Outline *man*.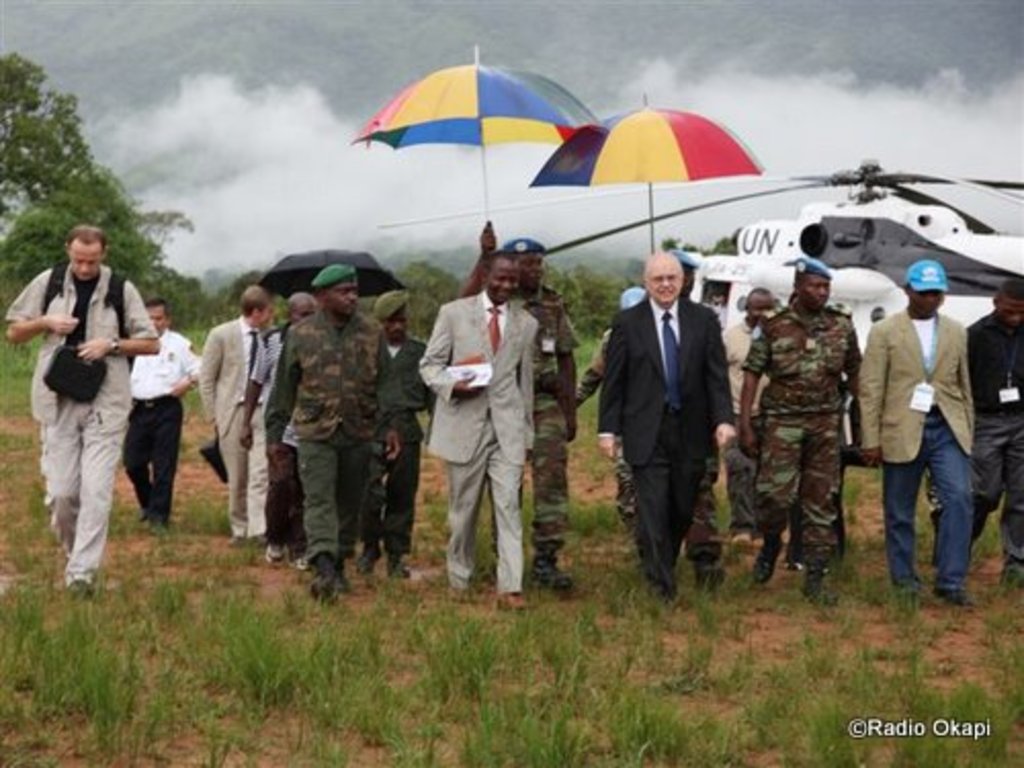
Outline: detection(664, 250, 729, 592).
